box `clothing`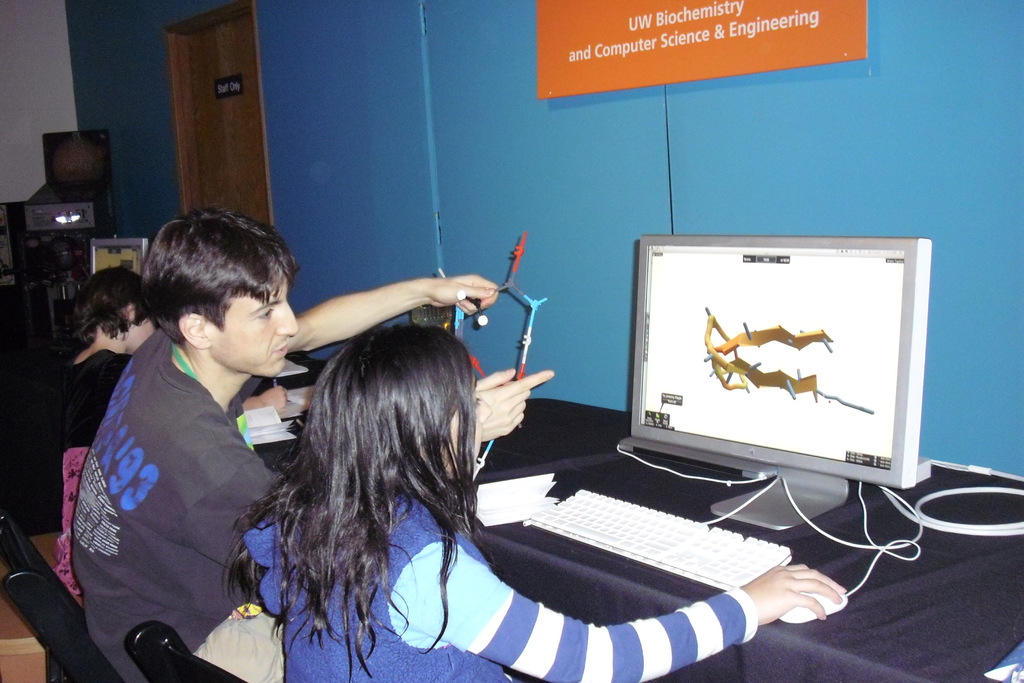
<bbox>263, 474, 759, 682</bbox>
